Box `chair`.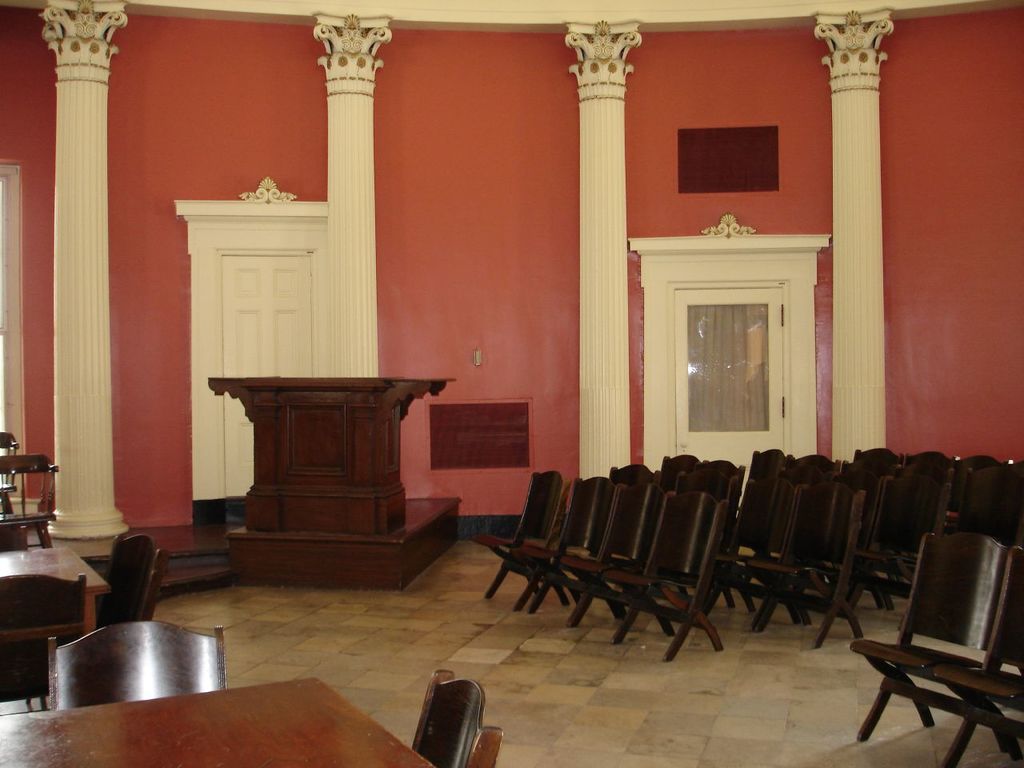
Rect(45, 618, 225, 706).
